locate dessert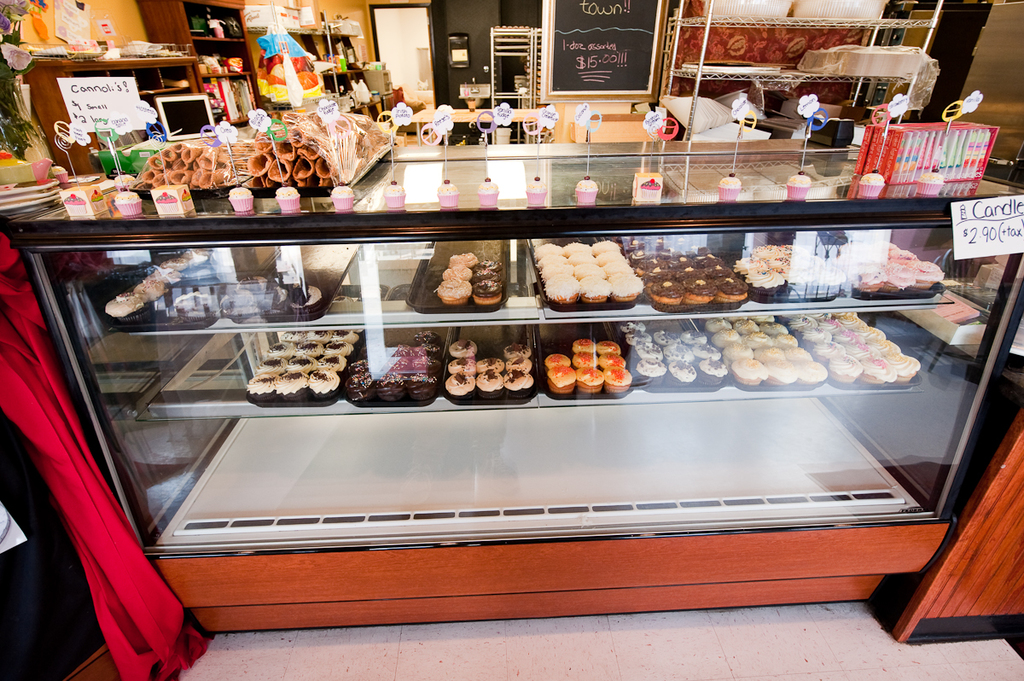
{"left": 450, "top": 360, "right": 472, "bottom": 375}
